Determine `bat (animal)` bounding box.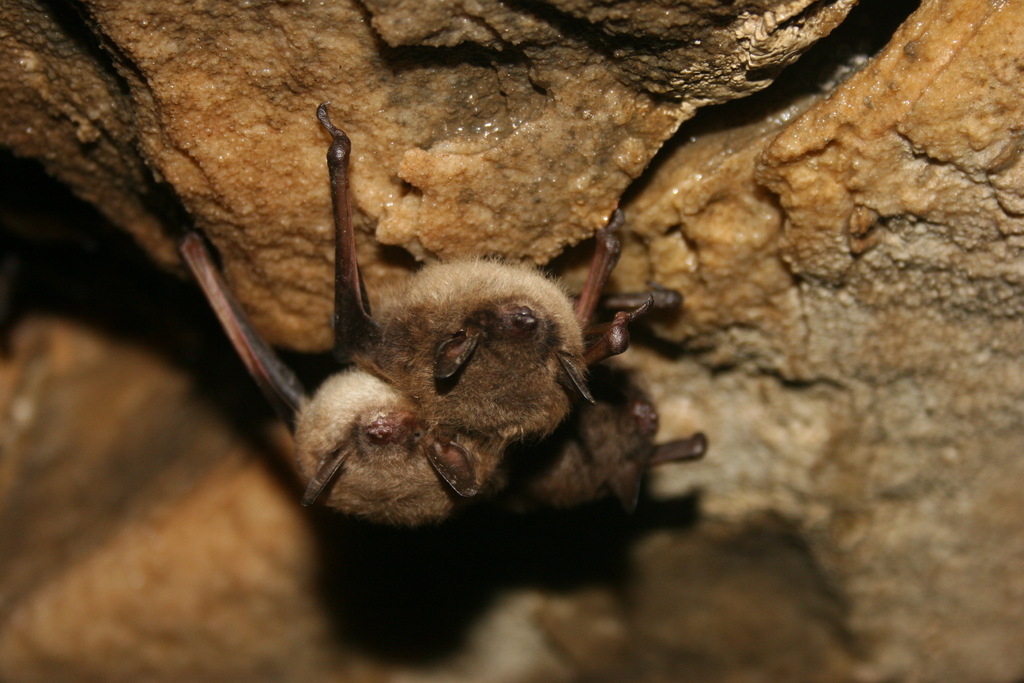
Determined: [173,231,502,531].
